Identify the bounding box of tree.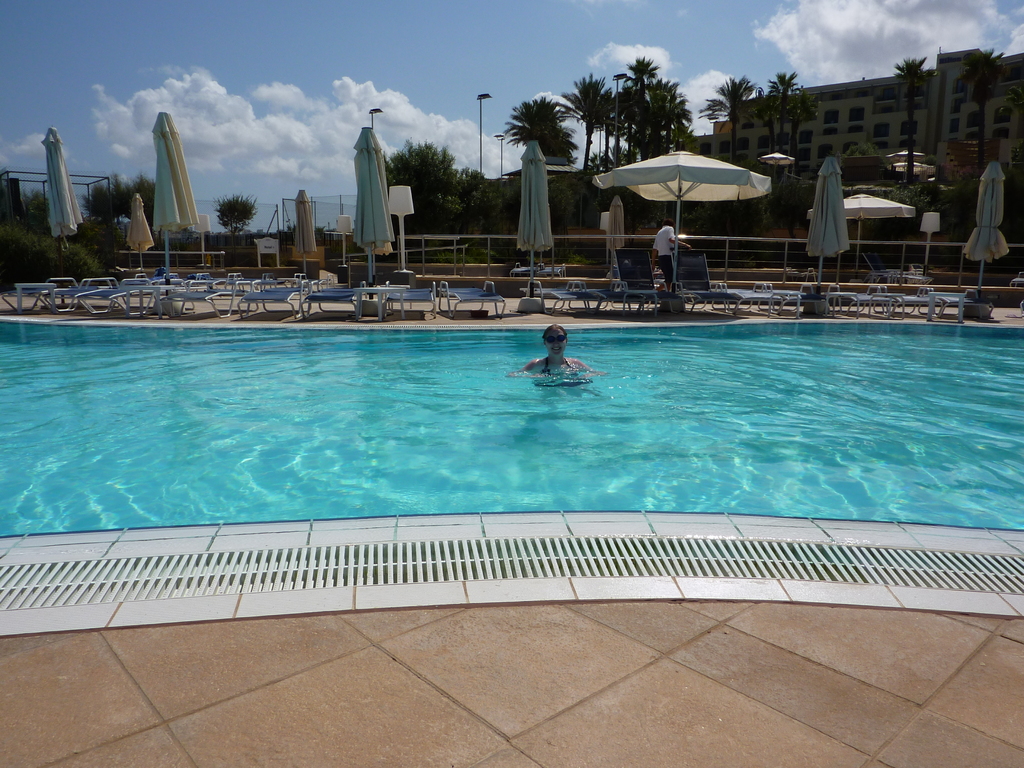
(x1=696, y1=70, x2=756, y2=161).
